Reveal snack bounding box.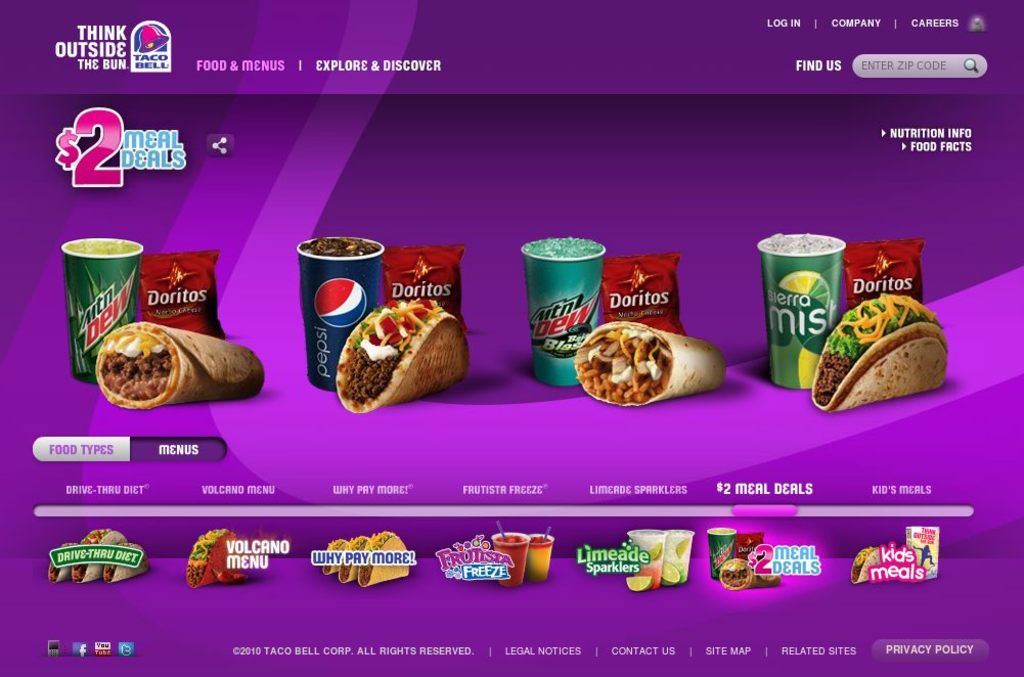
Revealed: [x1=810, y1=294, x2=946, y2=413].
